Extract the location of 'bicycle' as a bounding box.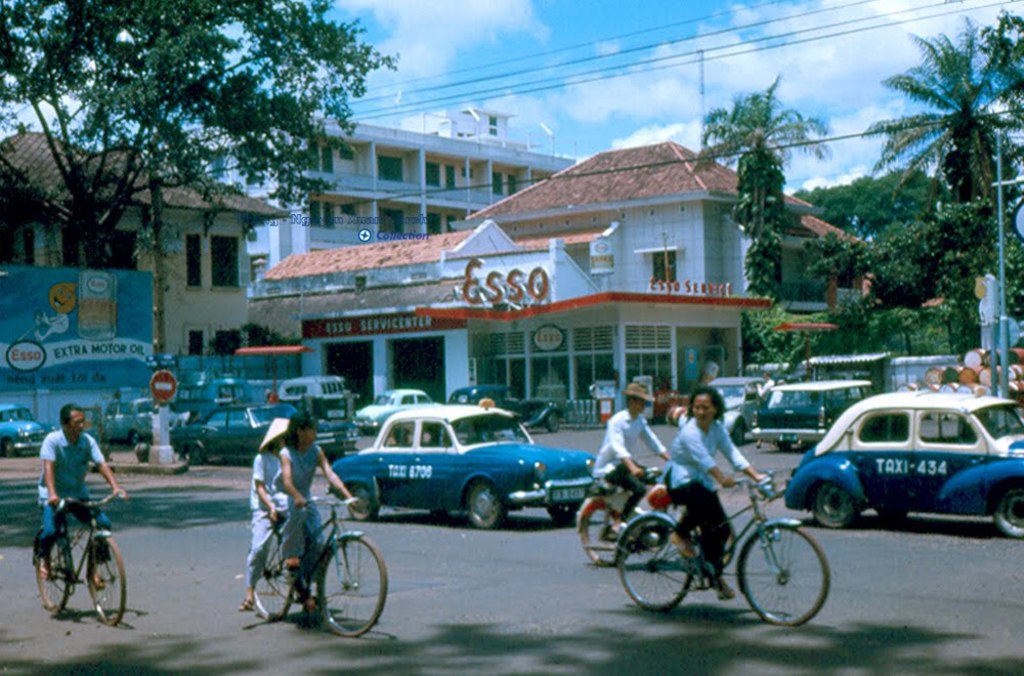
bbox=[248, 494, 389, 638].
